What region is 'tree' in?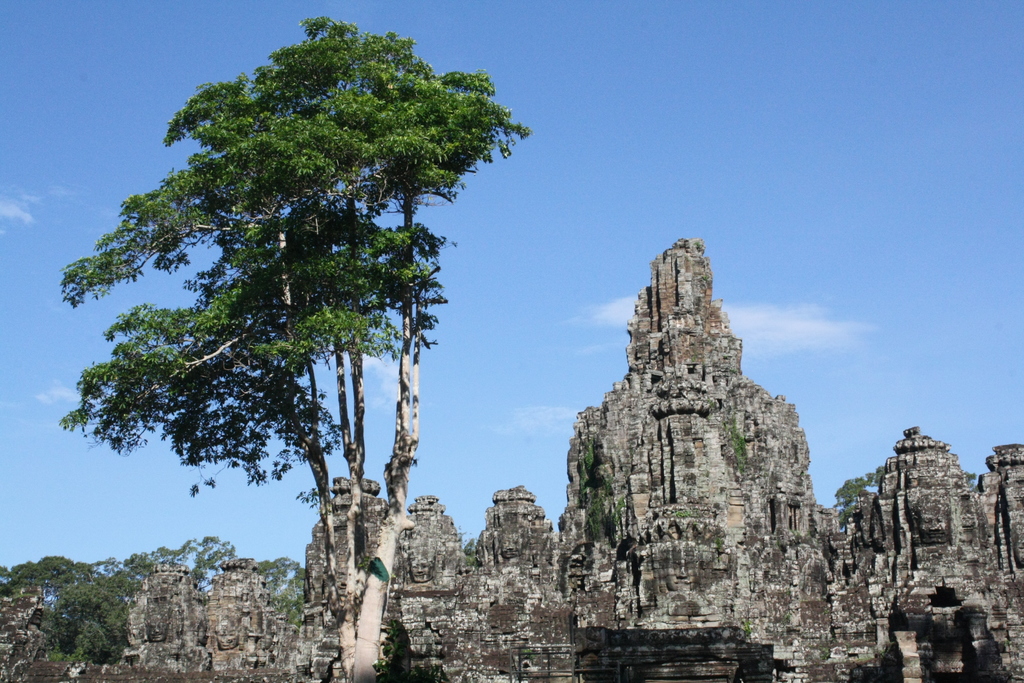
locate(10, 563, 32, 583).
